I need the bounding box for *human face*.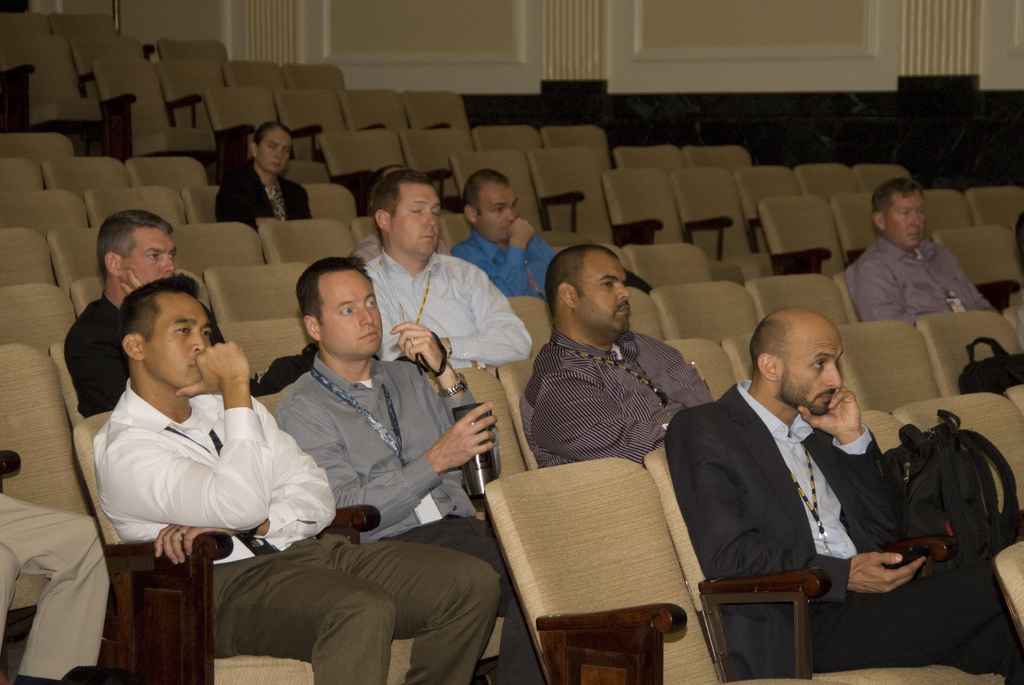
Here it is: [118, 221, 178, 284].
